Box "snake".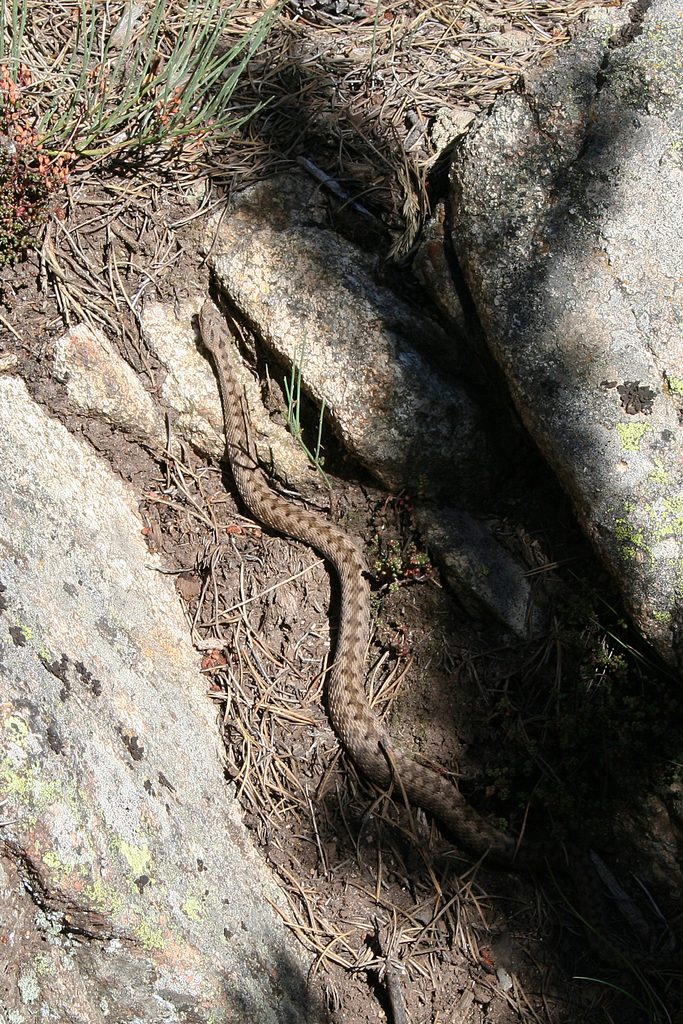
bbox=[205, 304, 515, 858].
